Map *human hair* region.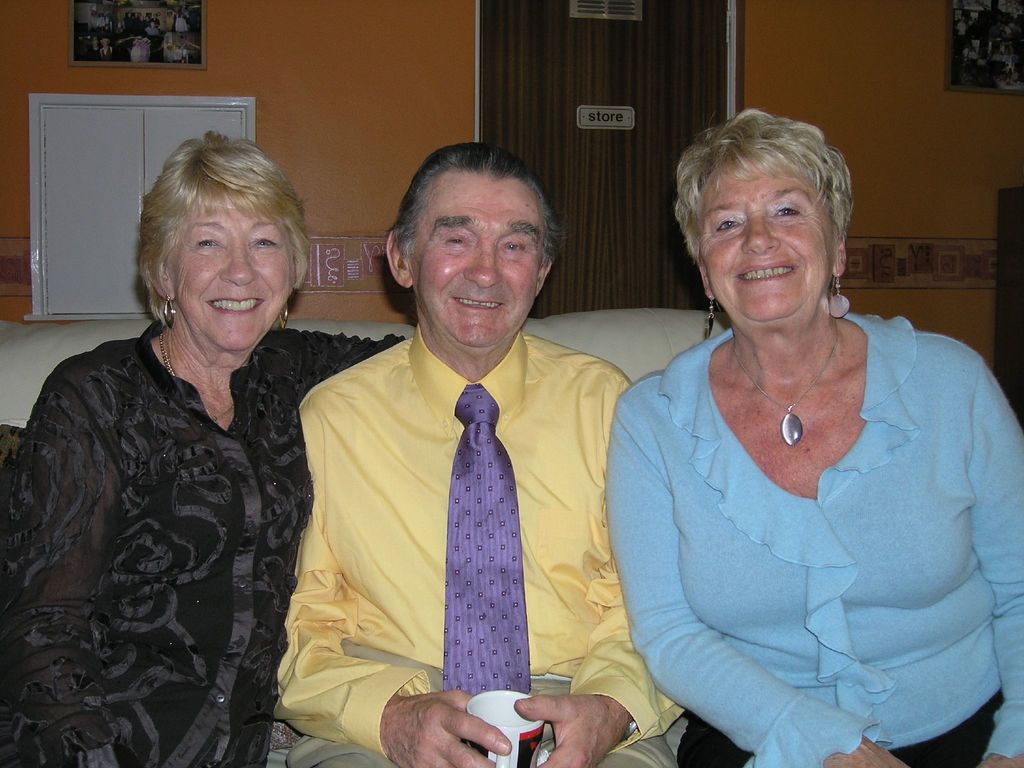
Mapped to <bbox>675, 102, 863, 295</bbox>.
